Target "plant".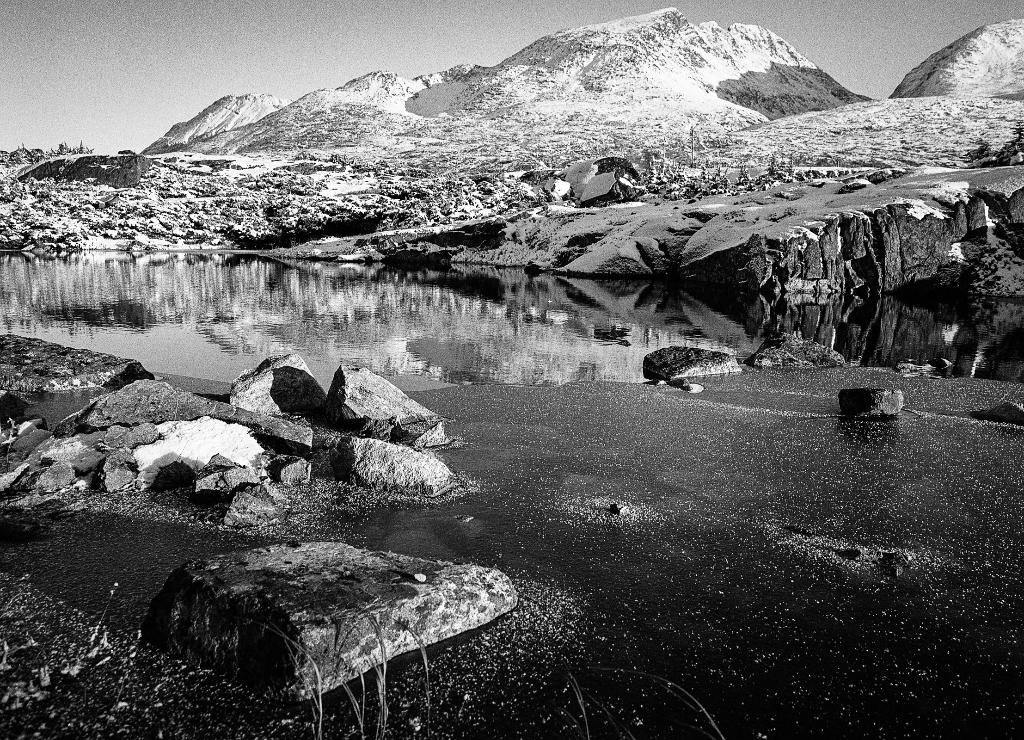
Target region: bbox(258, 621, 328, 739).
